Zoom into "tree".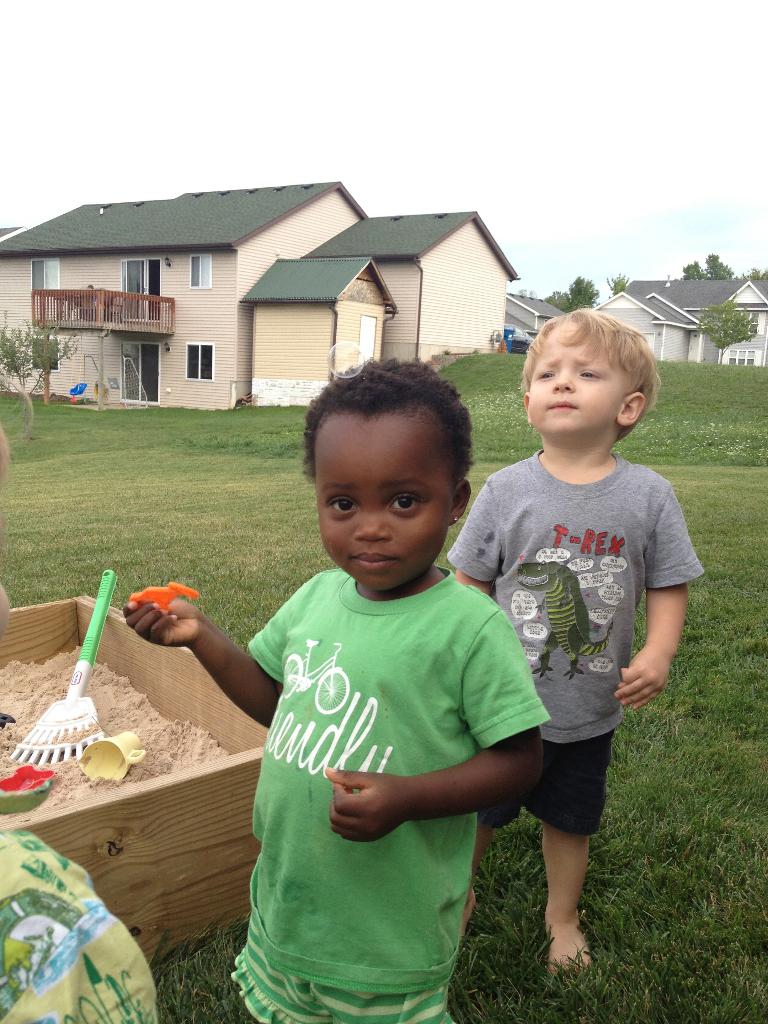
Zoom target: 699, 307, 764, 376.
